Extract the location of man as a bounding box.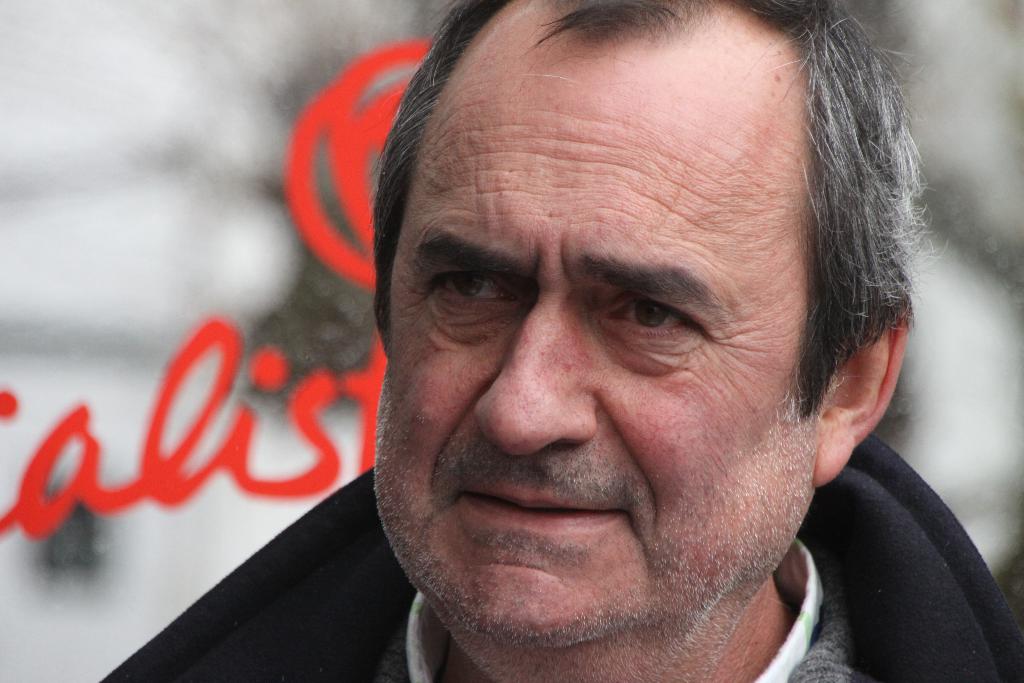
(x1=226, y1=0, x2=985, y2=682).
